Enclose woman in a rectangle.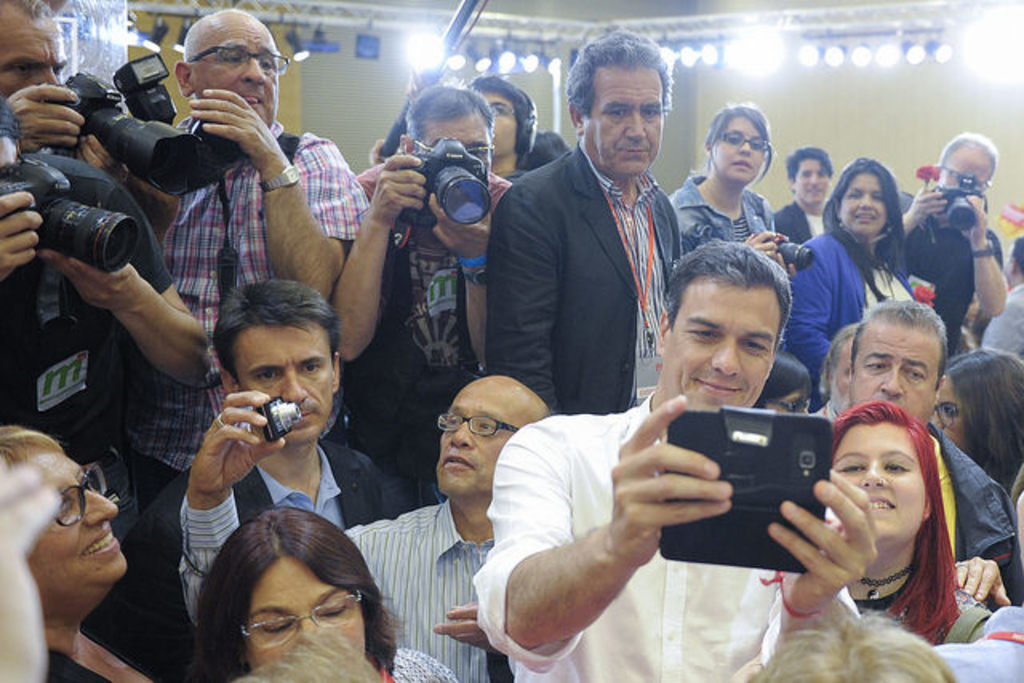
786,157,928,403.
